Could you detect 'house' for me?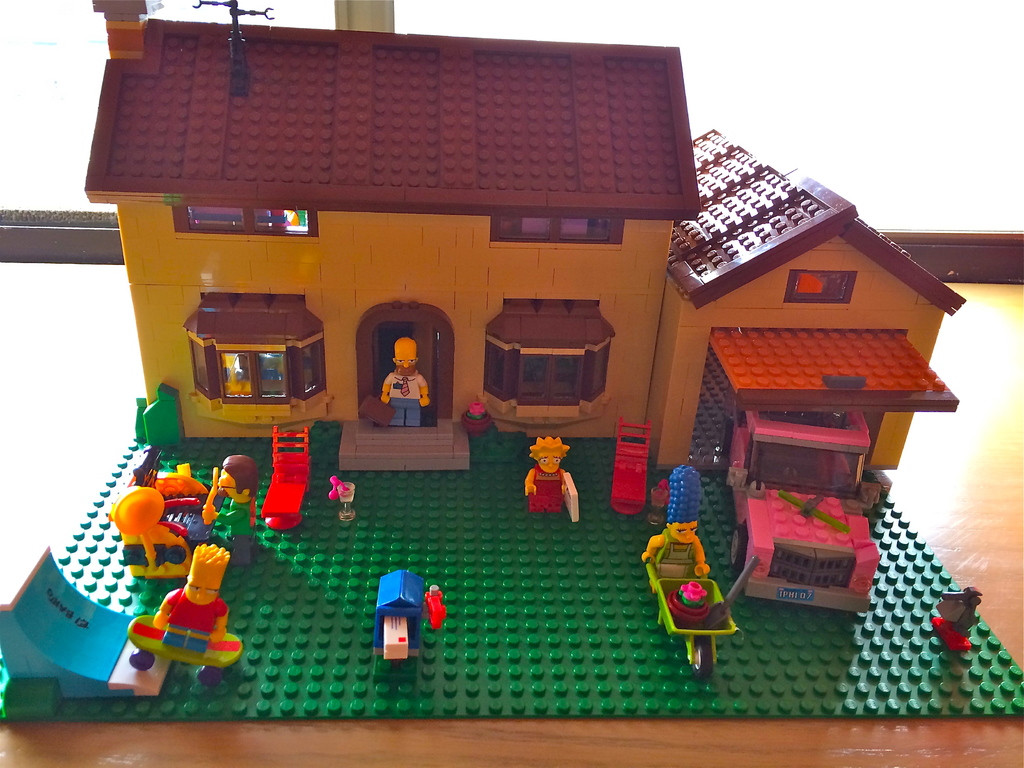
Detection result: <bbox>83, 0, 966, 500</bbox>.
